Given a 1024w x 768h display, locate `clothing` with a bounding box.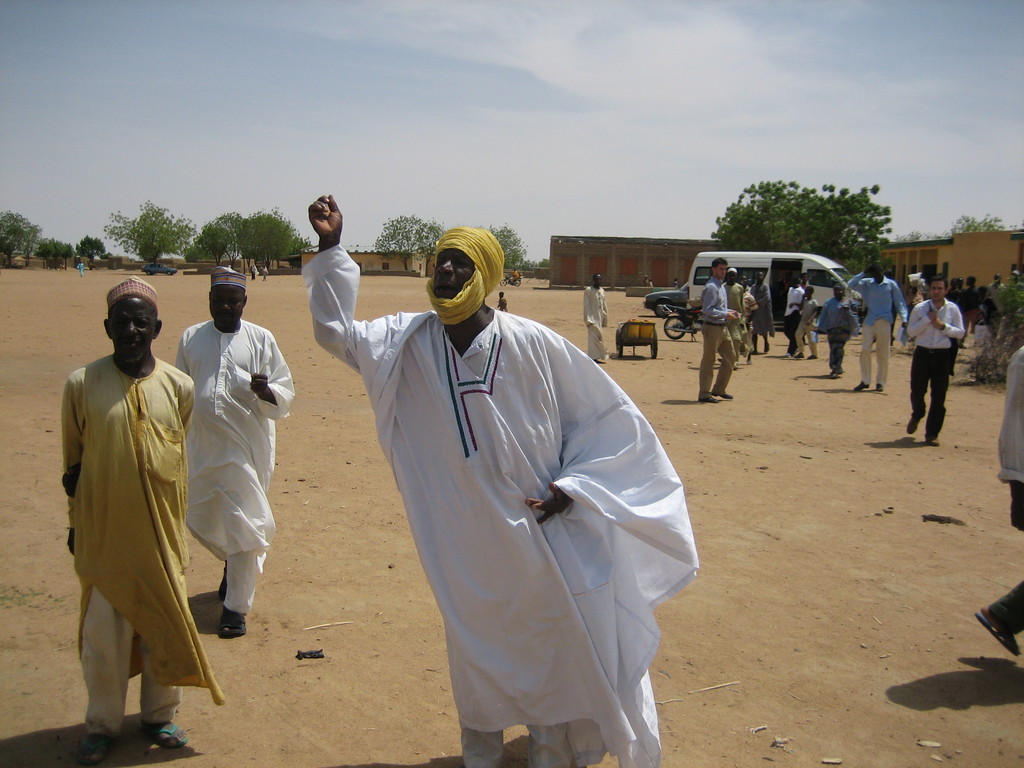
Located: BBox(264, 267, 266, 283).
